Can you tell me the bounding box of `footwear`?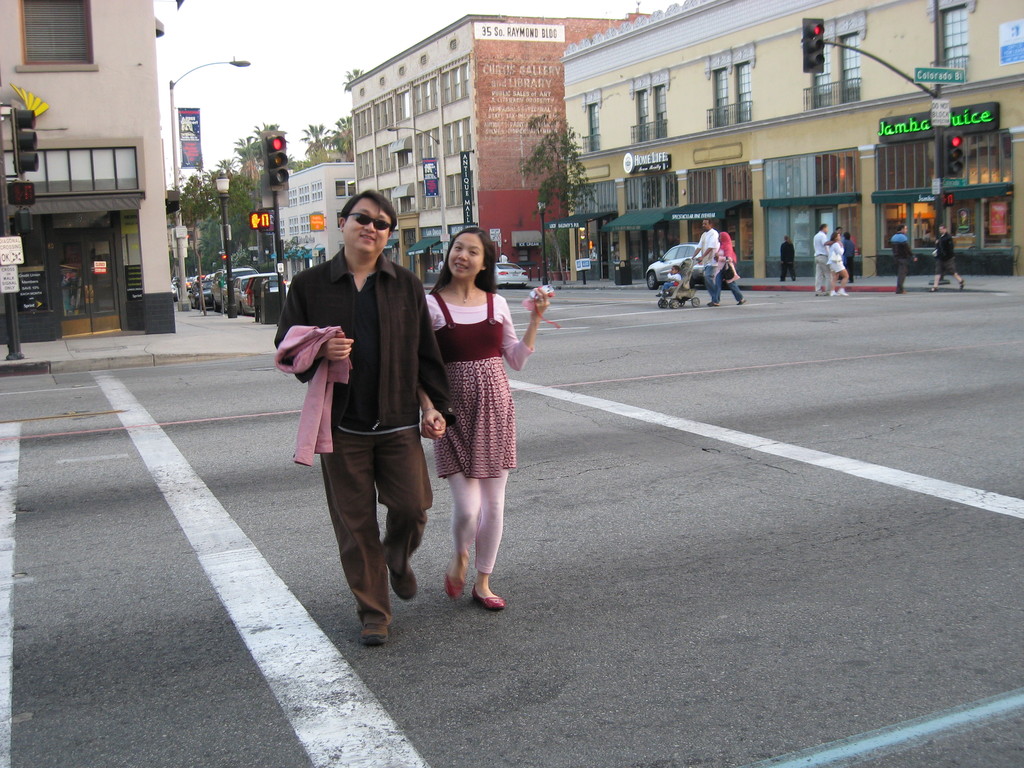
bbox=(473, 584, 506, 613).
